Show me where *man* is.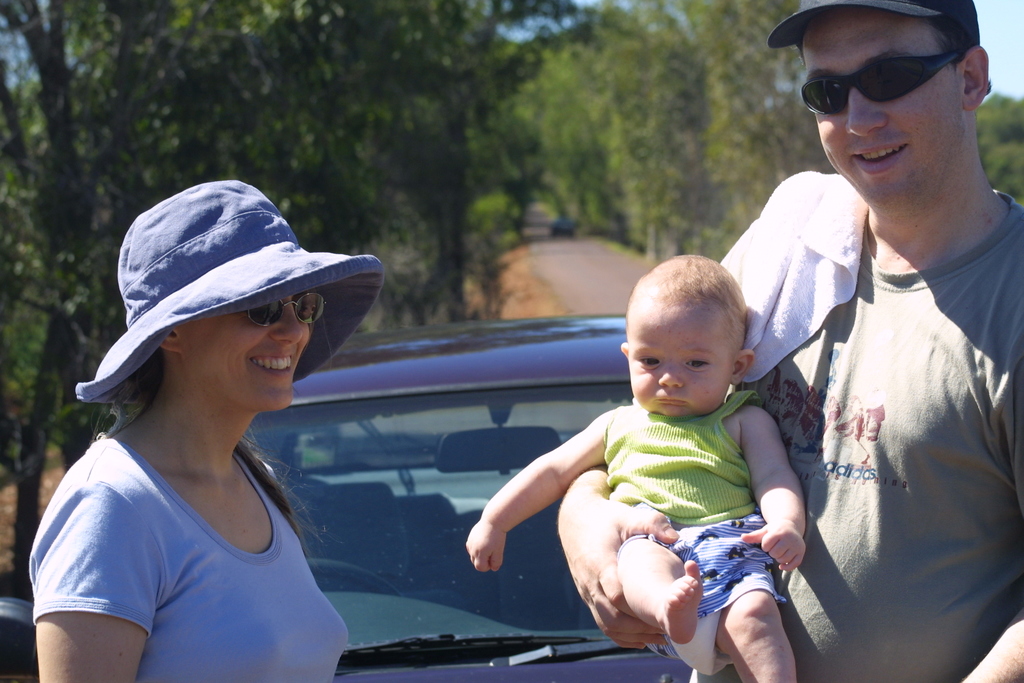
*man* is at (x1=555, y1=0, x2=1023, y2=682).
